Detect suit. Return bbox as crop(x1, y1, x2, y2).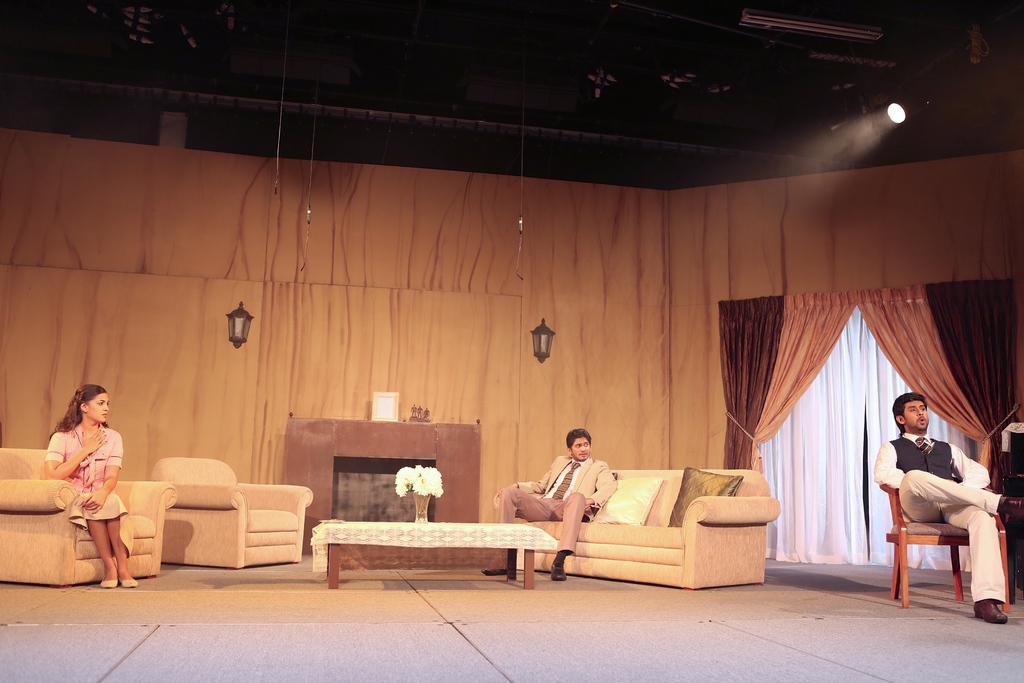
crop(891, 436, 957, 478).
